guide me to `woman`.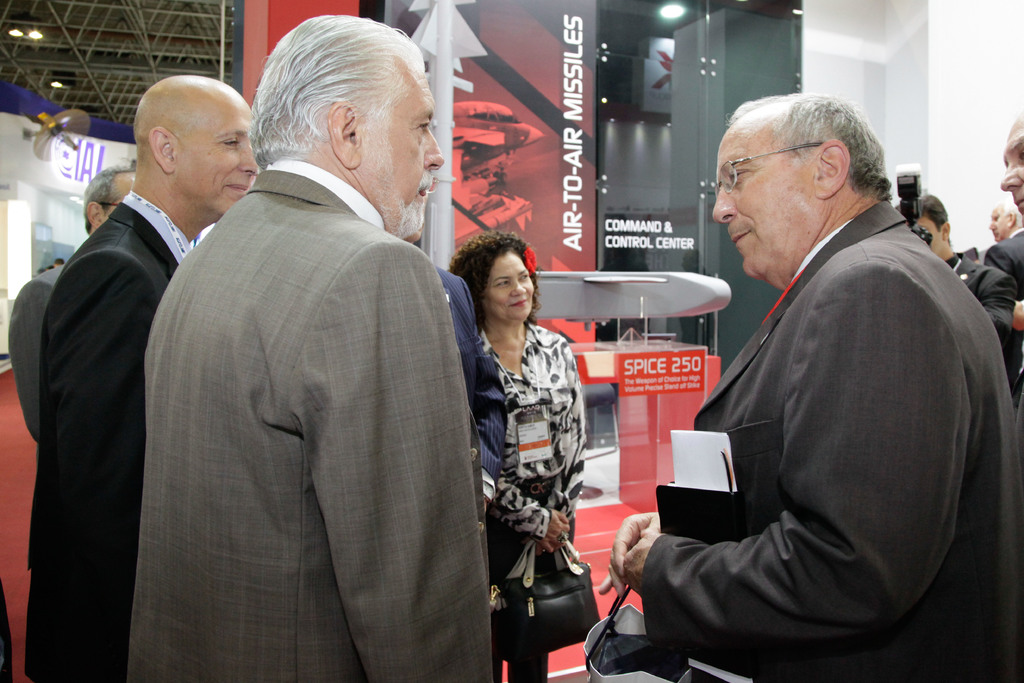
Guidance: x1=456 y1=217 x2=598 y2=674.
